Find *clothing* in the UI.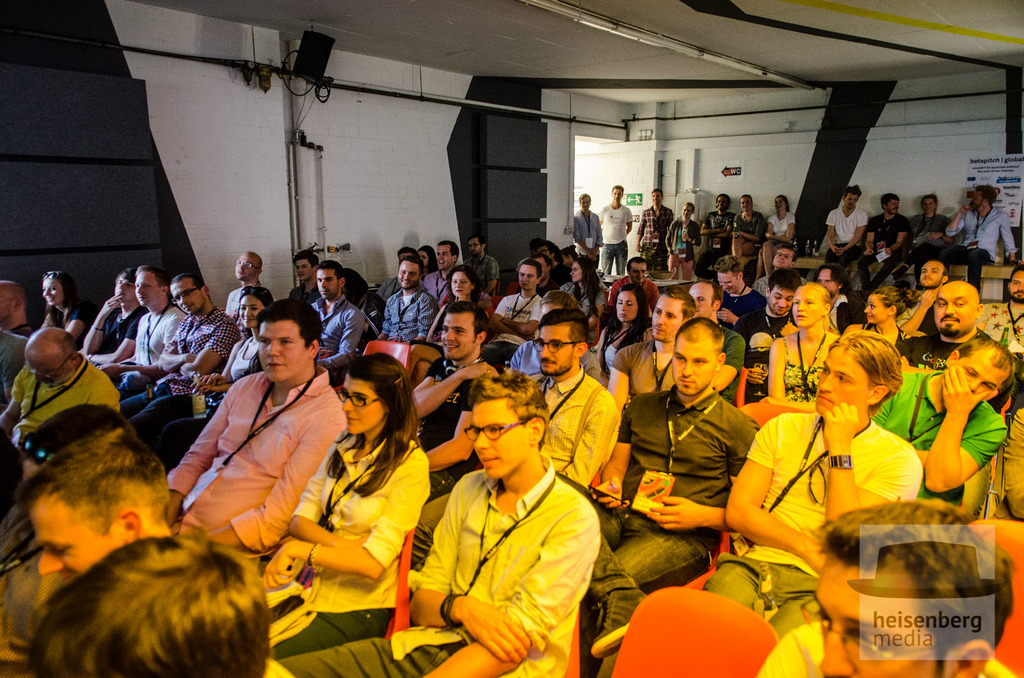
UI element at x1=829, y1=292, x2=859, y2=333.
